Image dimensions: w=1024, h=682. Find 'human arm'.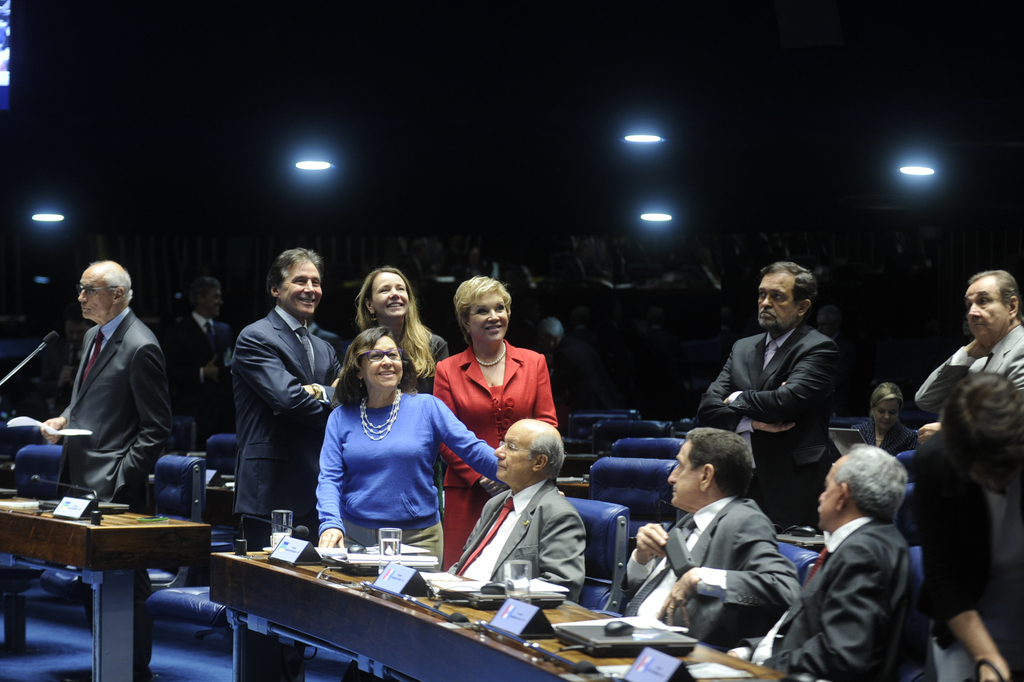
select_region(765, 542, 874, 681).
